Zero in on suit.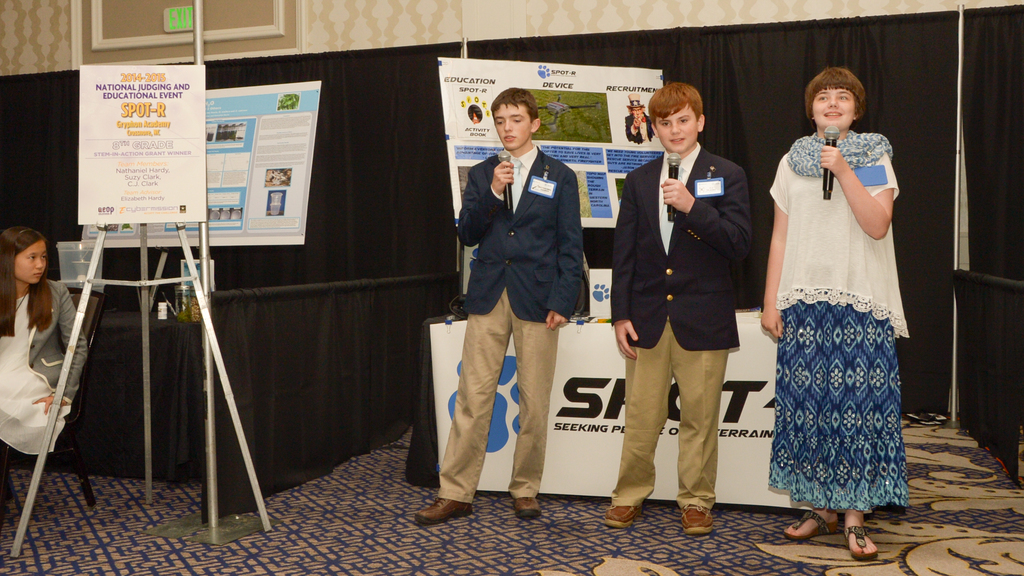
Zeroed in: [x1=435, y1=147, x2=586, y2=502].
